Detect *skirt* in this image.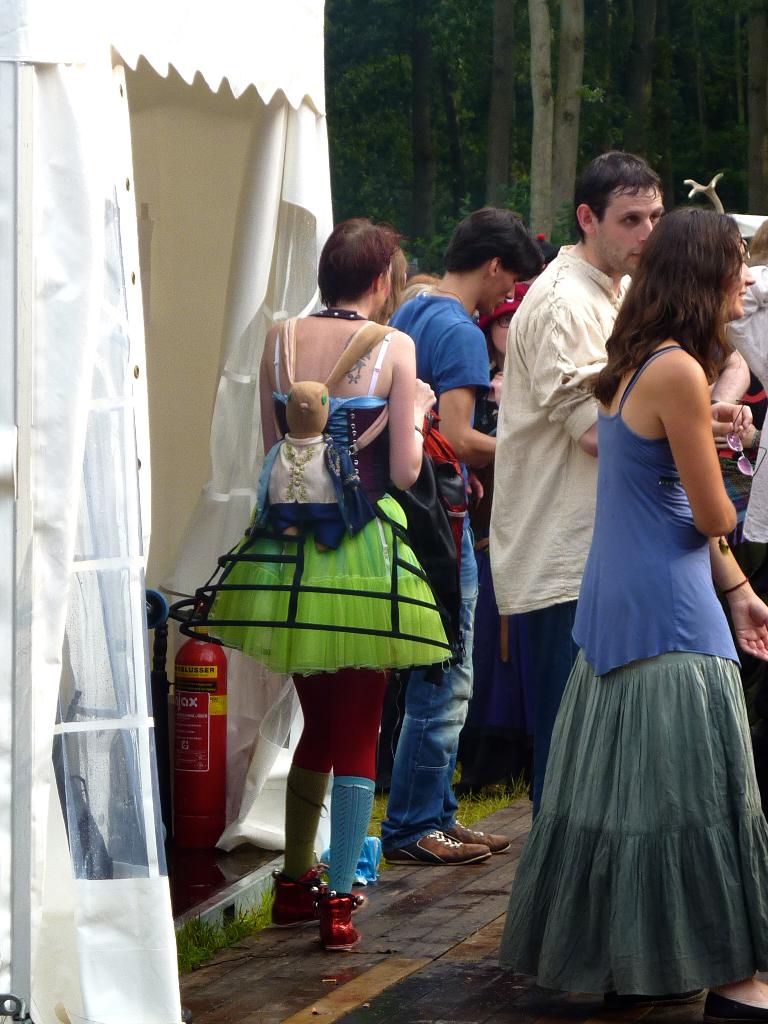
Detection: pyautogui.locateOnScreen(205, 496, 453, 678).
